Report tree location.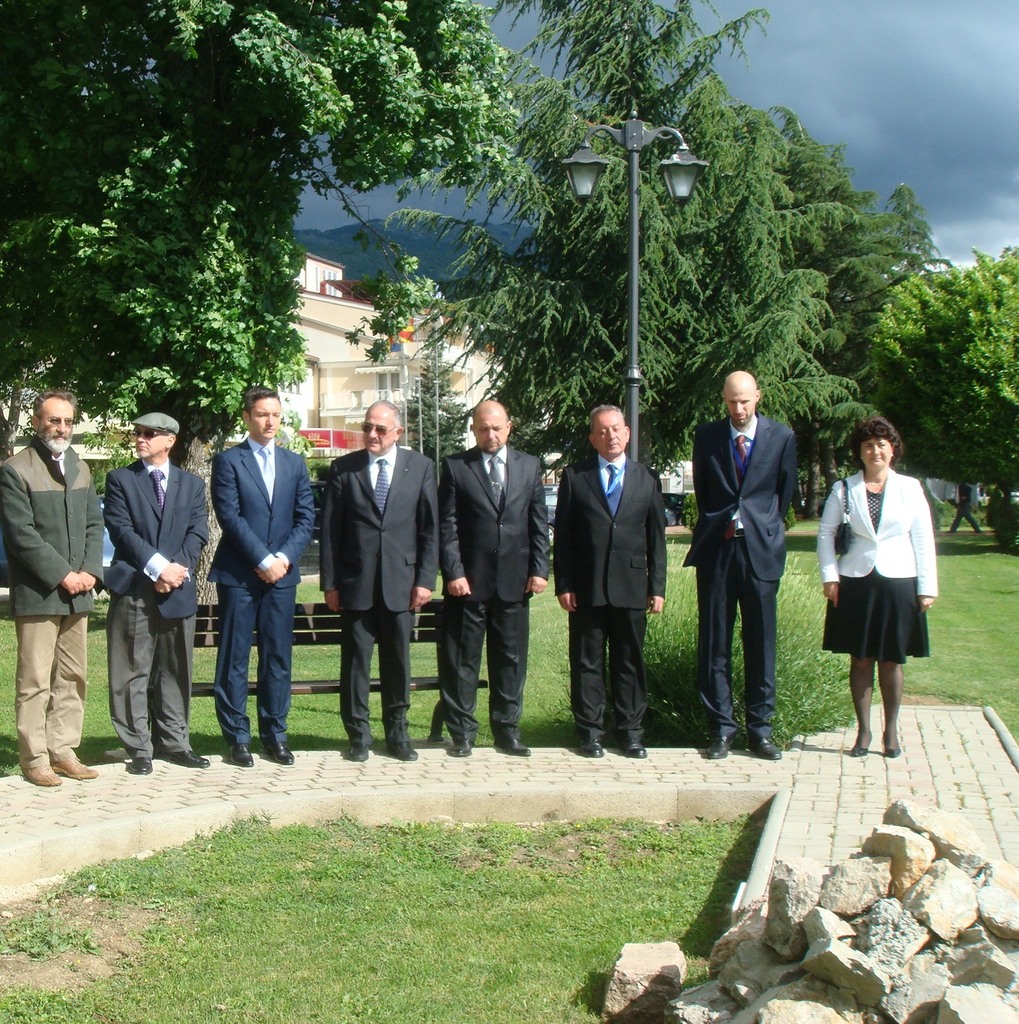
Report: box=[2, 0, 524, 604].
